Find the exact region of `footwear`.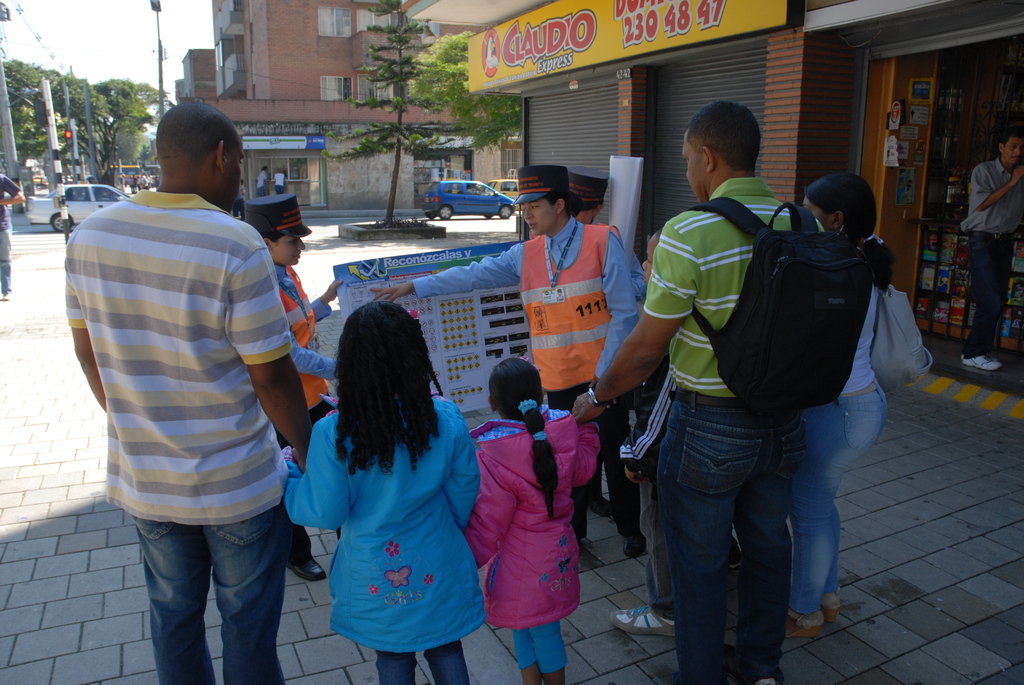
Exact region: l=778, t=607, r=825, b=640.
